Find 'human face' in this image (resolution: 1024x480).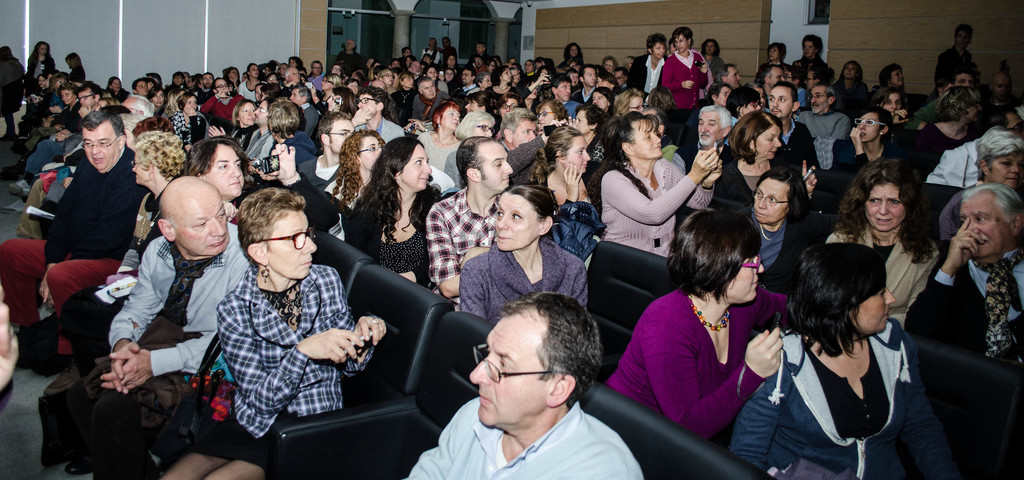
(x1=482, y1=144, x2=512, y2=188).
